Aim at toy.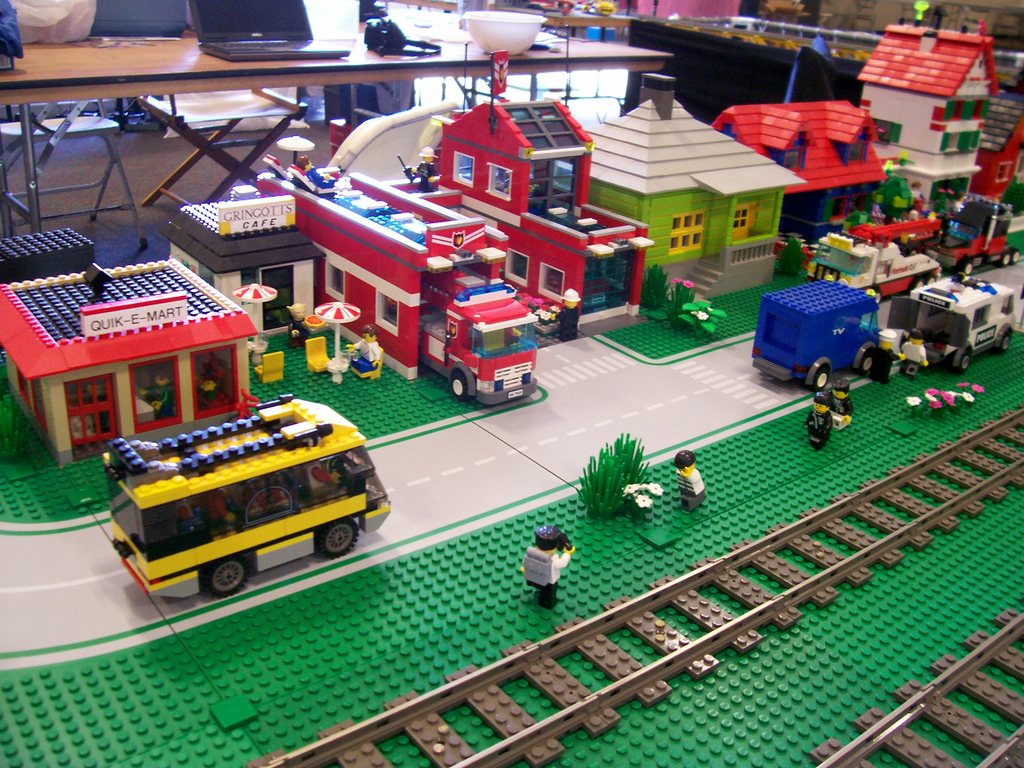
Aimed at locate(880, 274, 1023, 375).
